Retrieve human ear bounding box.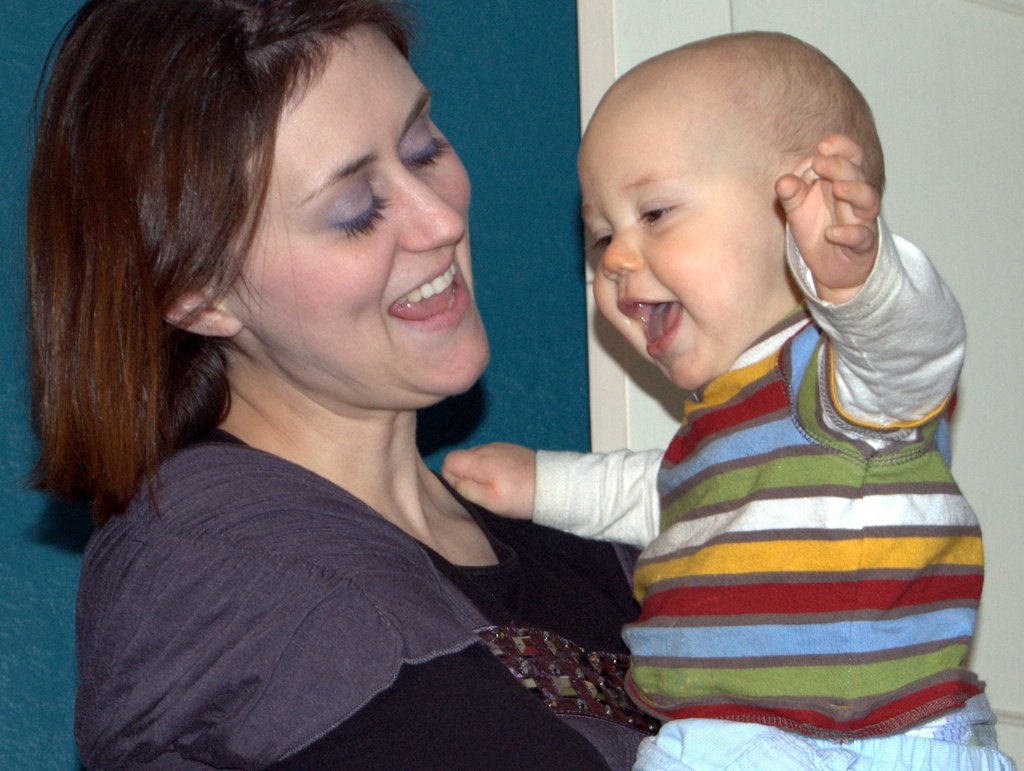
Bounding box: [left=163, top=295, right=242, bottom=337].
